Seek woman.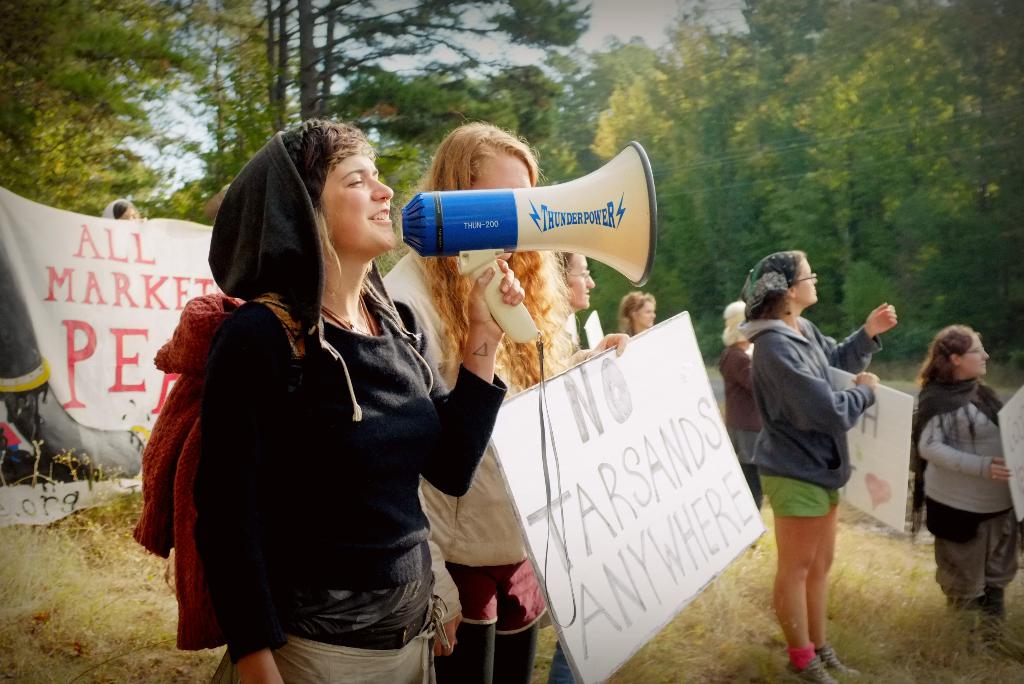
pyautogui.locateOnScreen(545, 220, 602, 334).
